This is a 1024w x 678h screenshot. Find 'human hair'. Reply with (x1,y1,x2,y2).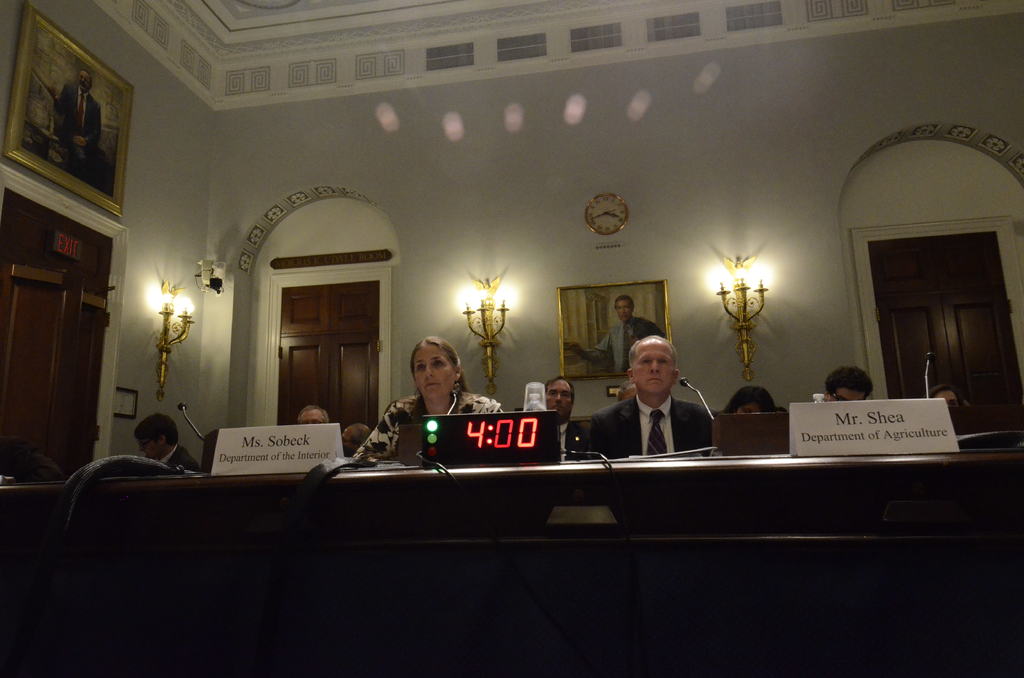
(410,328,468,389).
